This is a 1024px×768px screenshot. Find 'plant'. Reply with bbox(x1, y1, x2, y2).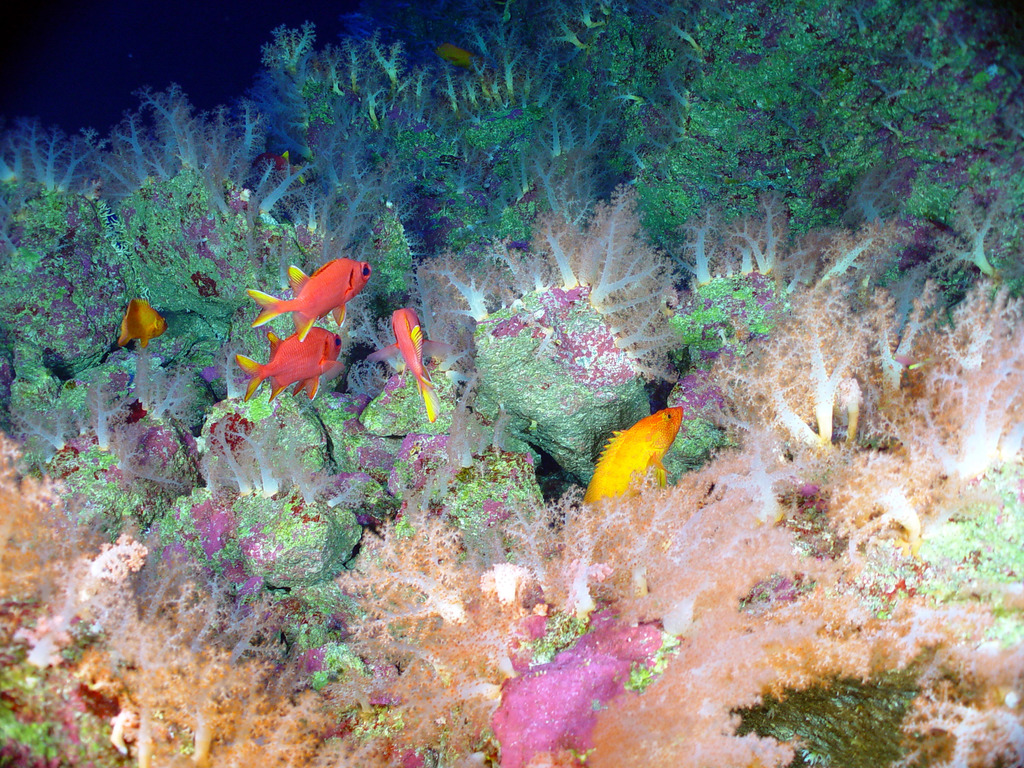
bbox(744, 569, 805, 611).
